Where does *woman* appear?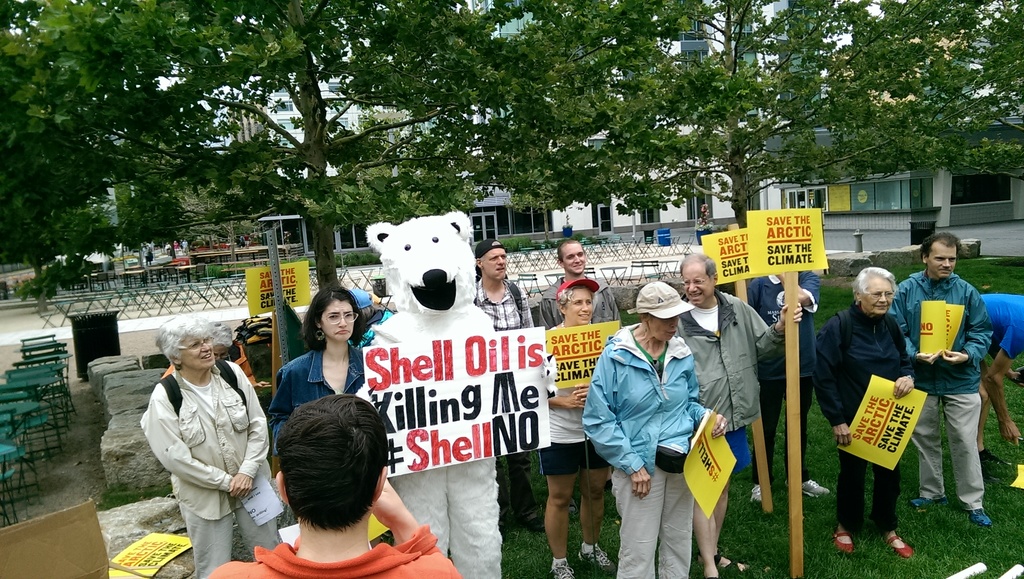
Appears at <region>260, 284, 381, 472</region>.
